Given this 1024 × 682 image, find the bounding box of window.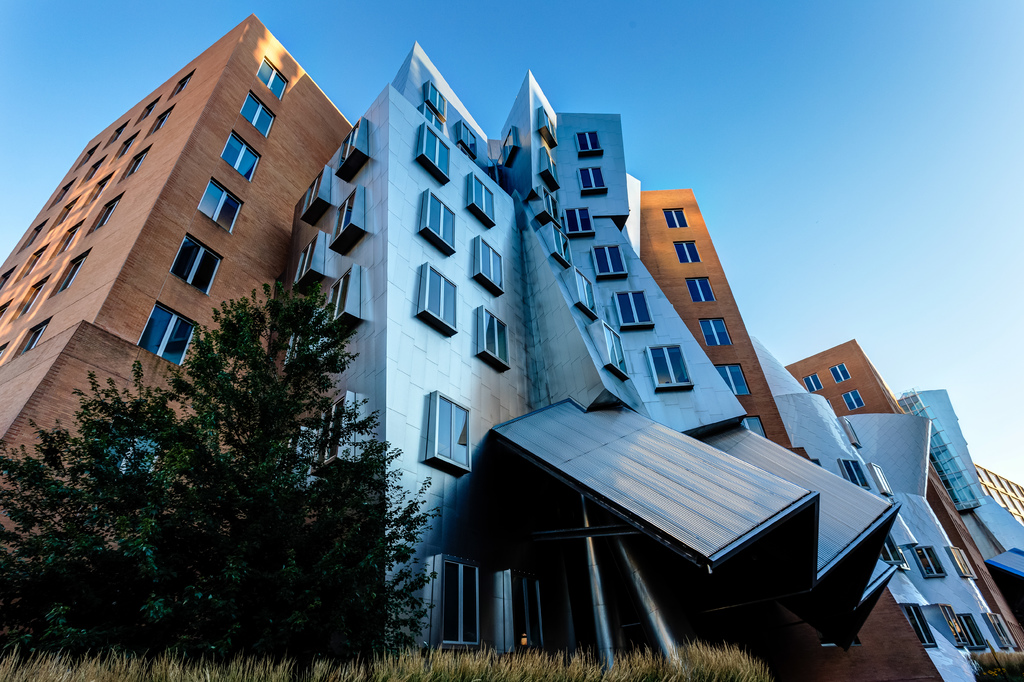
(342,128,360,163).
